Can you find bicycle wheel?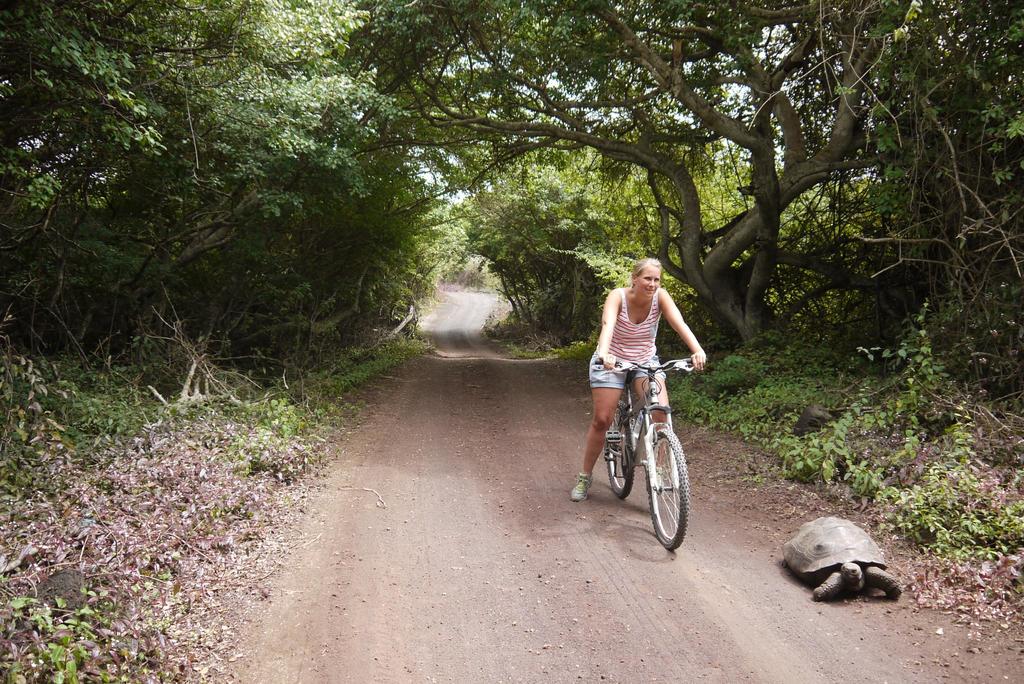
Yes, bounding box: rect(641, 425, 694, 550).
